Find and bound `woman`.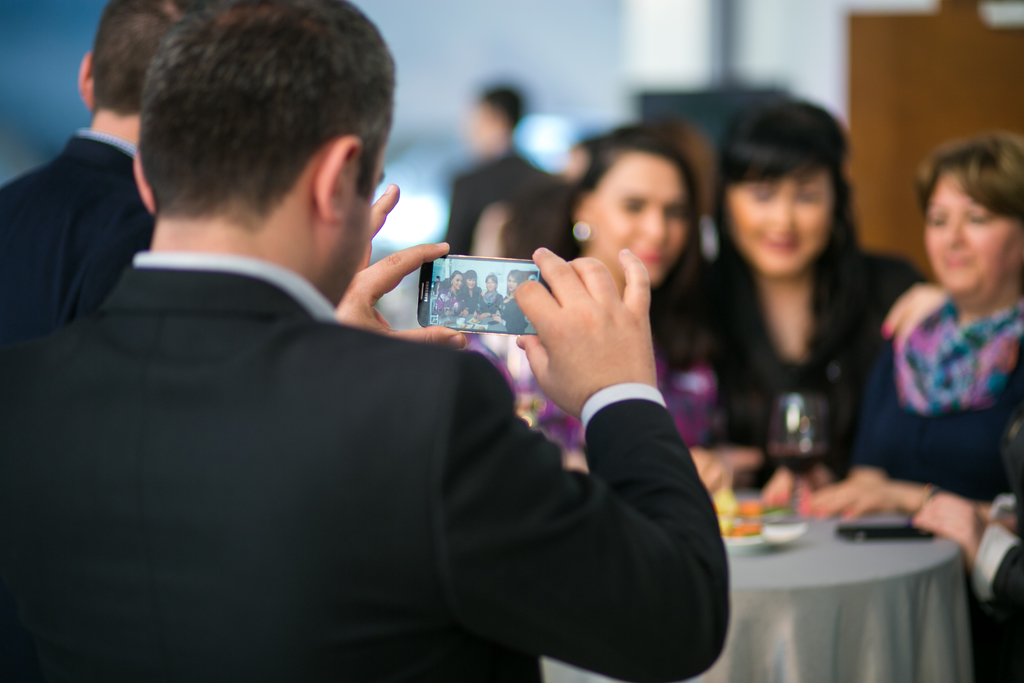
Bound: (left=470, top=126, right=771, bottom=488).
